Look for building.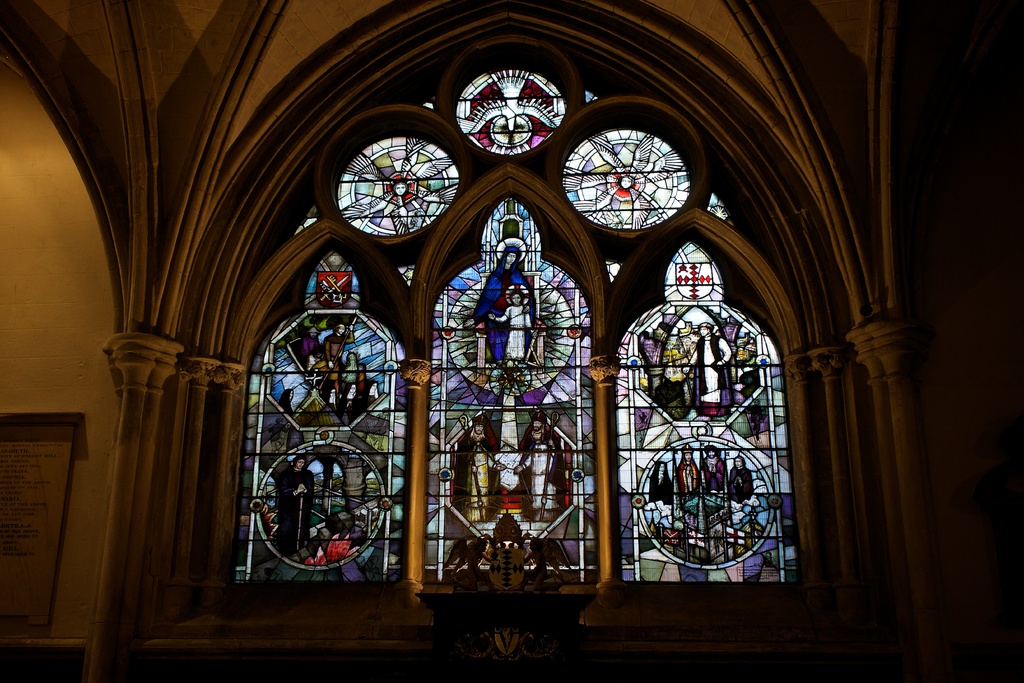
Found: locate(3, 0, 1023, 682).
